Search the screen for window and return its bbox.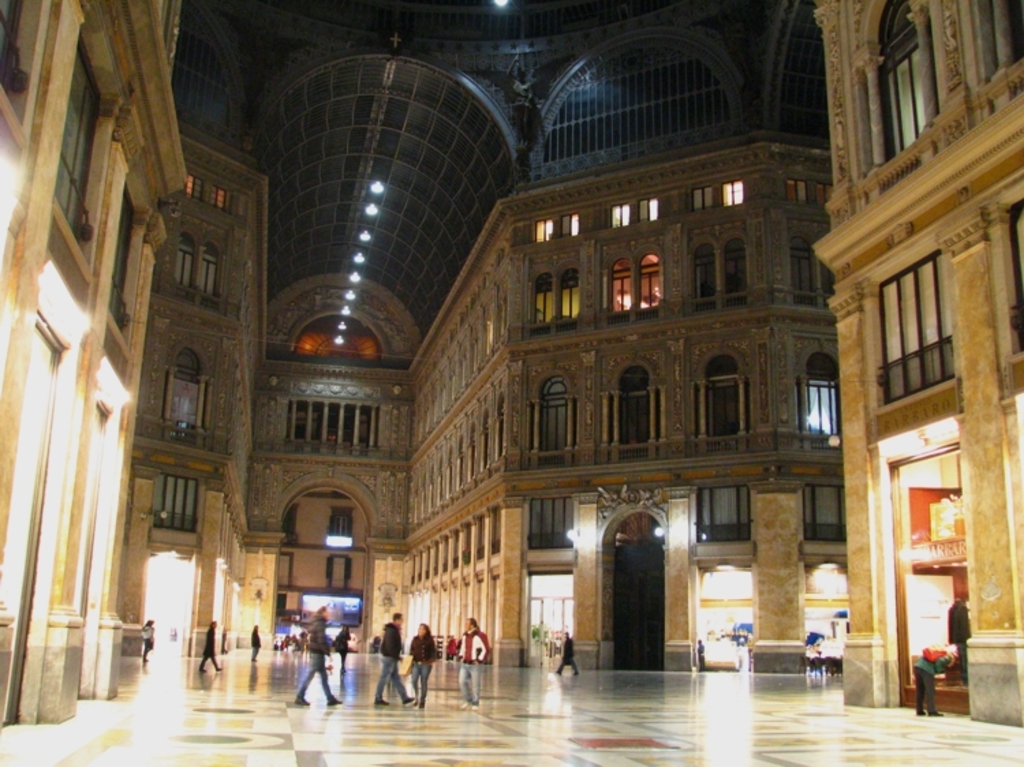
Found: bbox=[212, 180, 228, 220].
